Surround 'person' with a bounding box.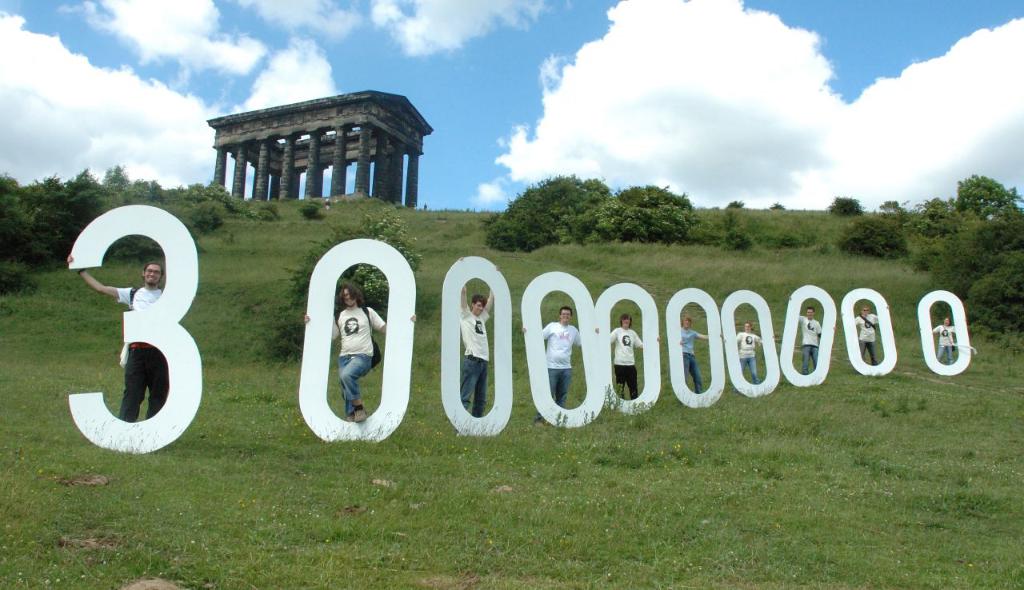
<bbox>794, 304, 823, 373</bbox>.
